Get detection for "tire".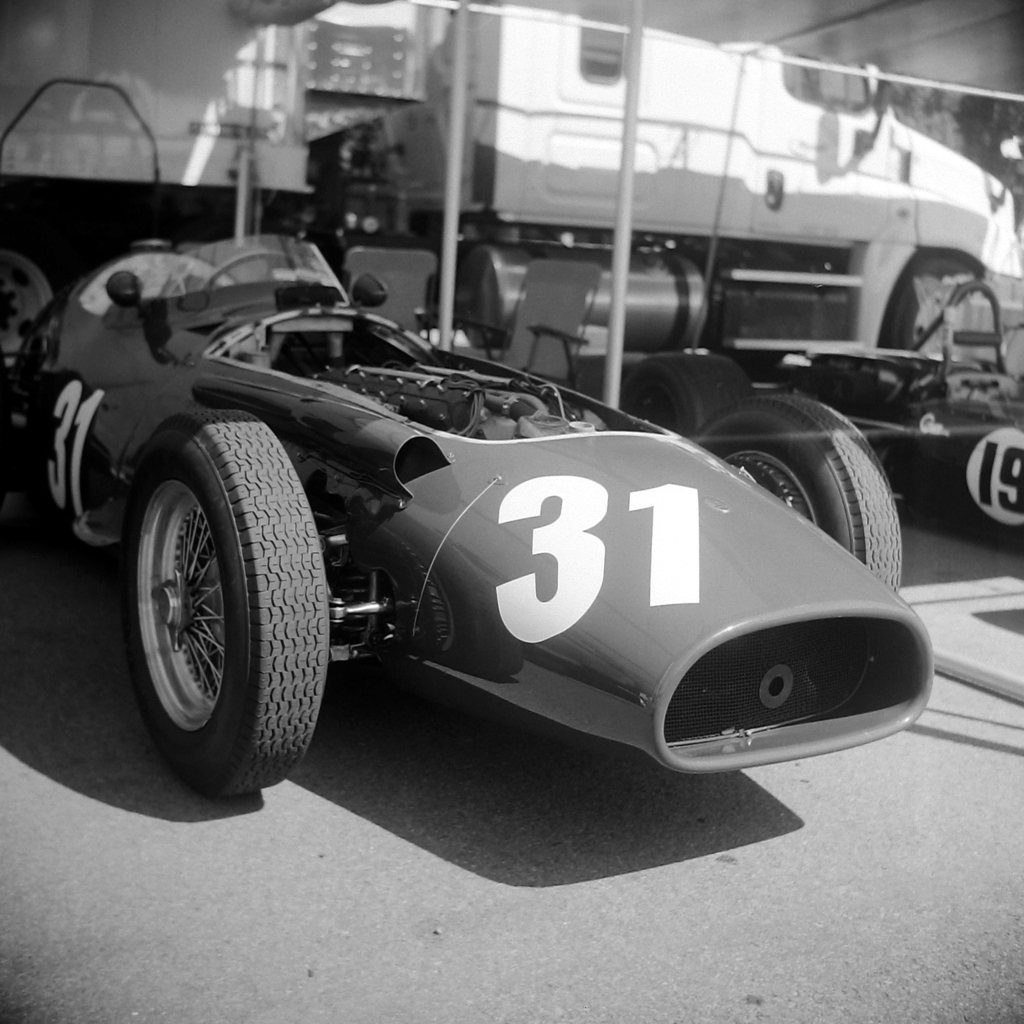
Detection: box=[112, 421, 331, 809].
